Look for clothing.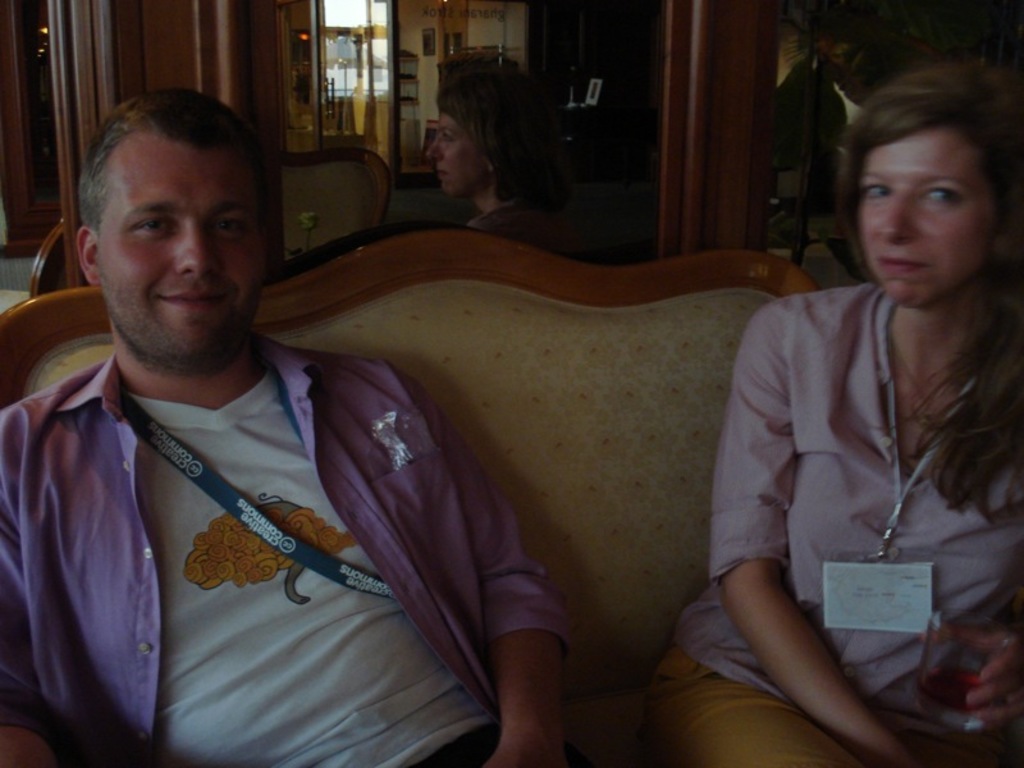
Found: 463/197/591/262.
